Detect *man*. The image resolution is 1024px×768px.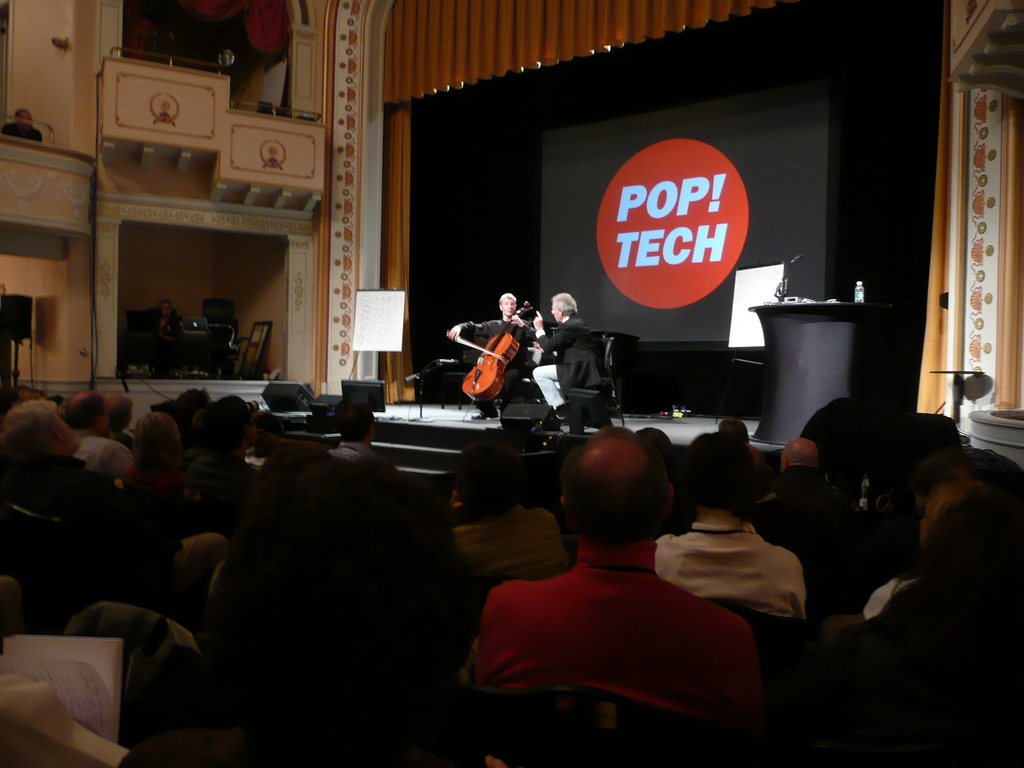
<box>523,292,609,426</box>.
